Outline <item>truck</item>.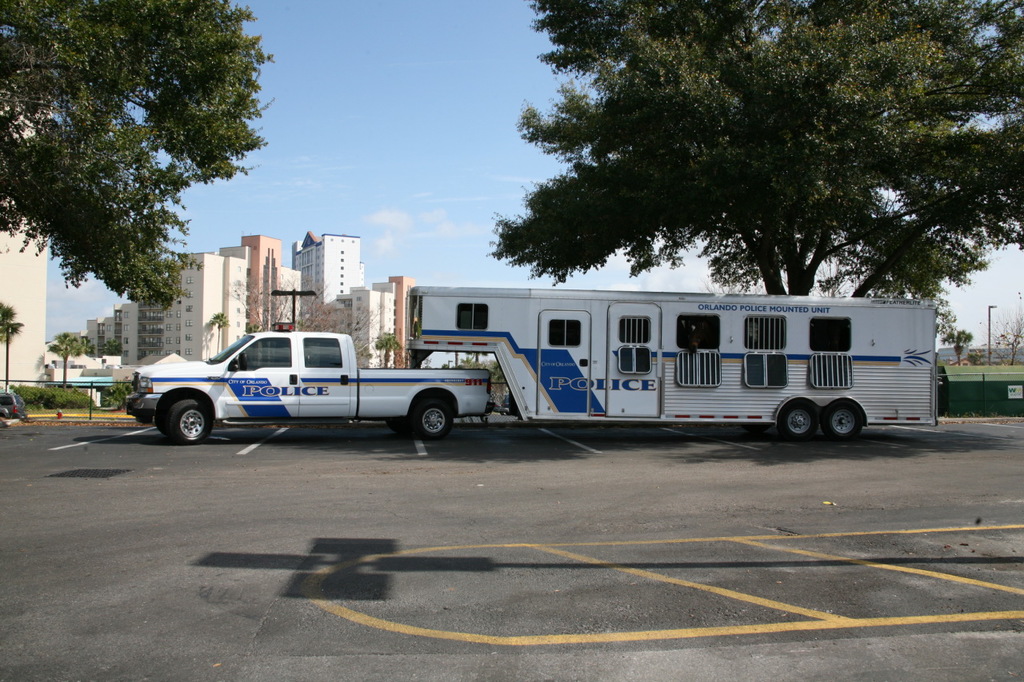
Outline: left=132, top=324, right=493, bottom=449.
